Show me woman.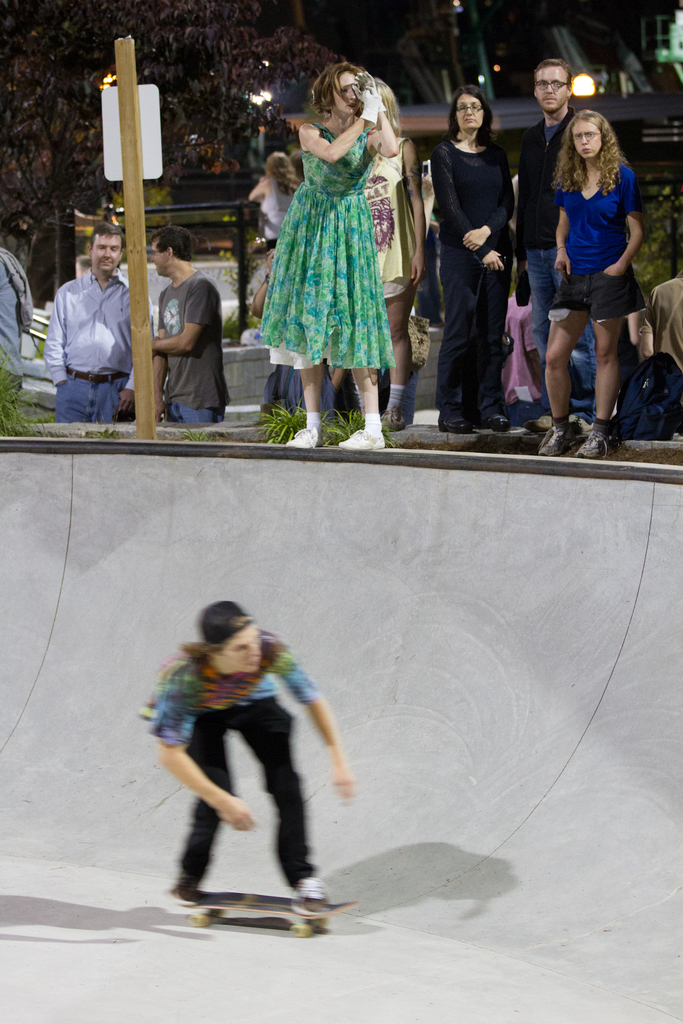
woman is here: (x1=240, y1=68, x2=404, y2=486).
